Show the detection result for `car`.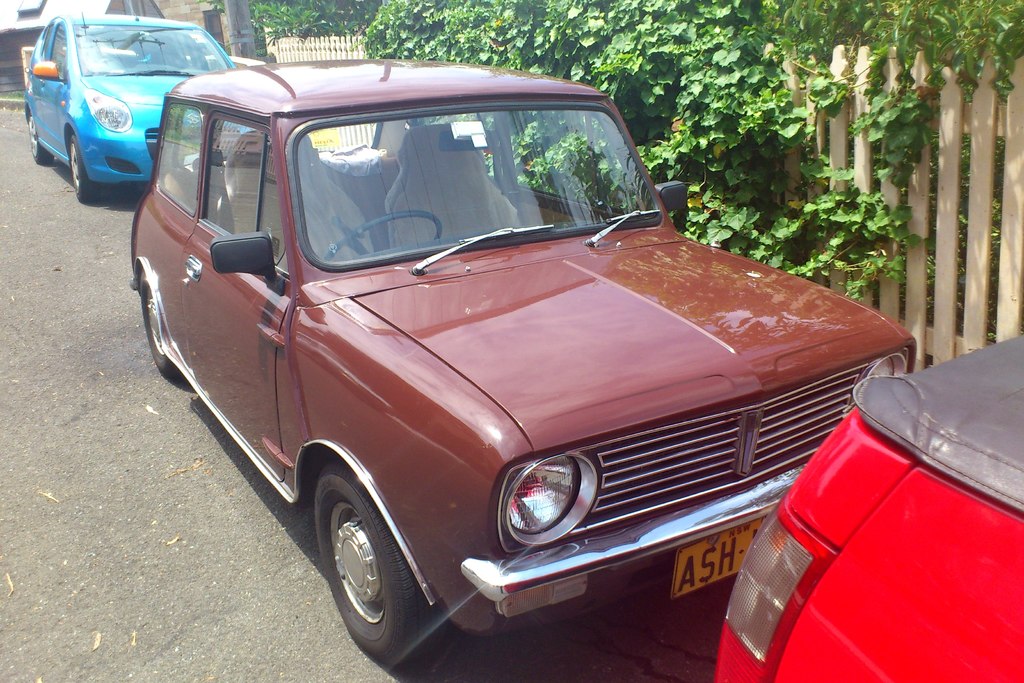
(24, 6, 244, 211).
